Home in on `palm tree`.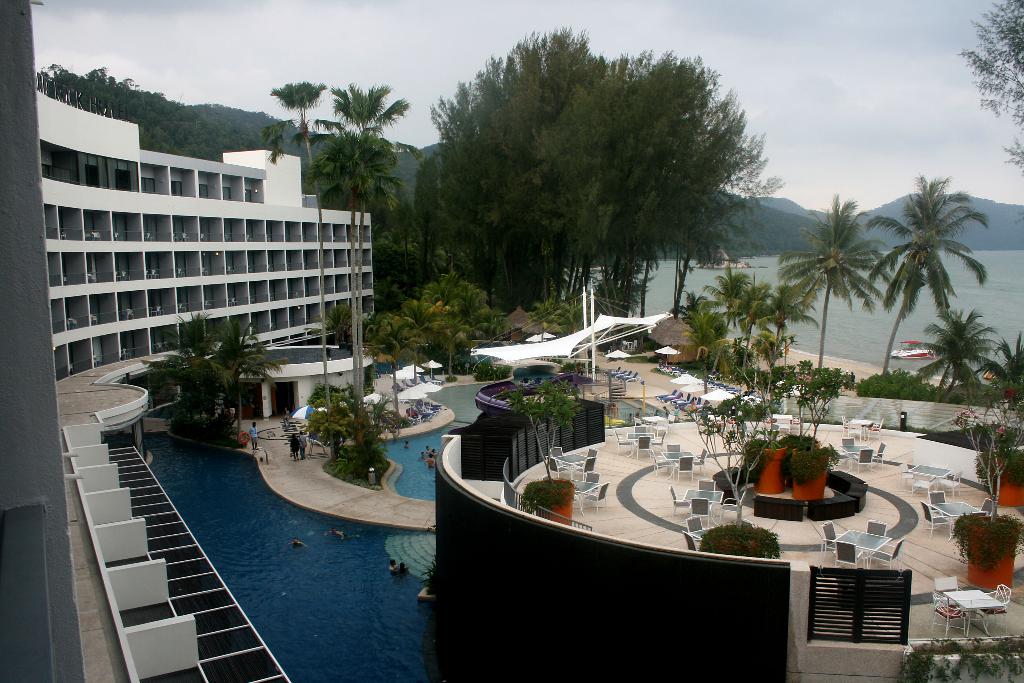
Homed in at box(203, 325, 274, 440).
